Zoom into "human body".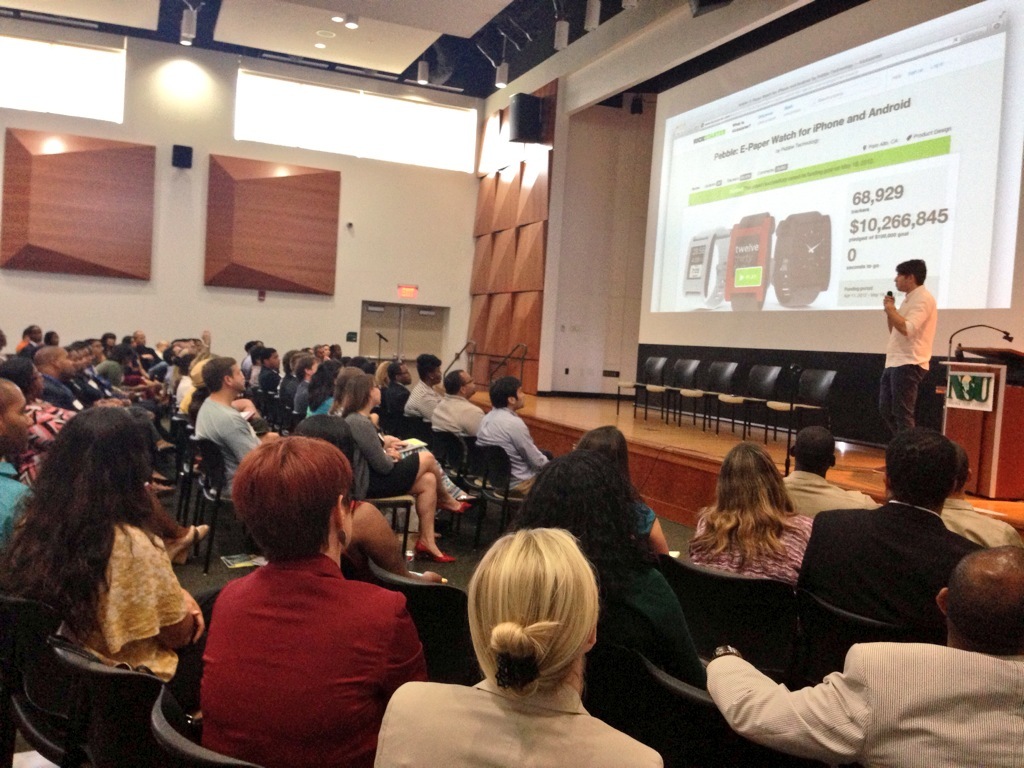
Zoom target: bbox(199, 541, 432, 766).
